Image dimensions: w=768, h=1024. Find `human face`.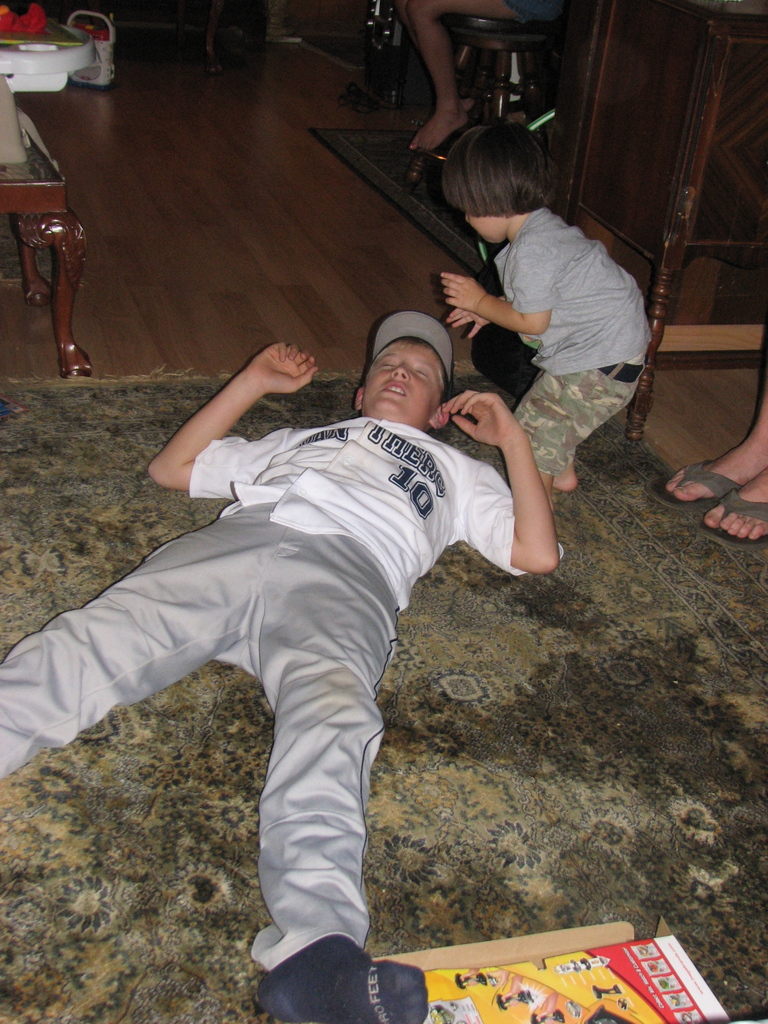
364:340:441:426.
